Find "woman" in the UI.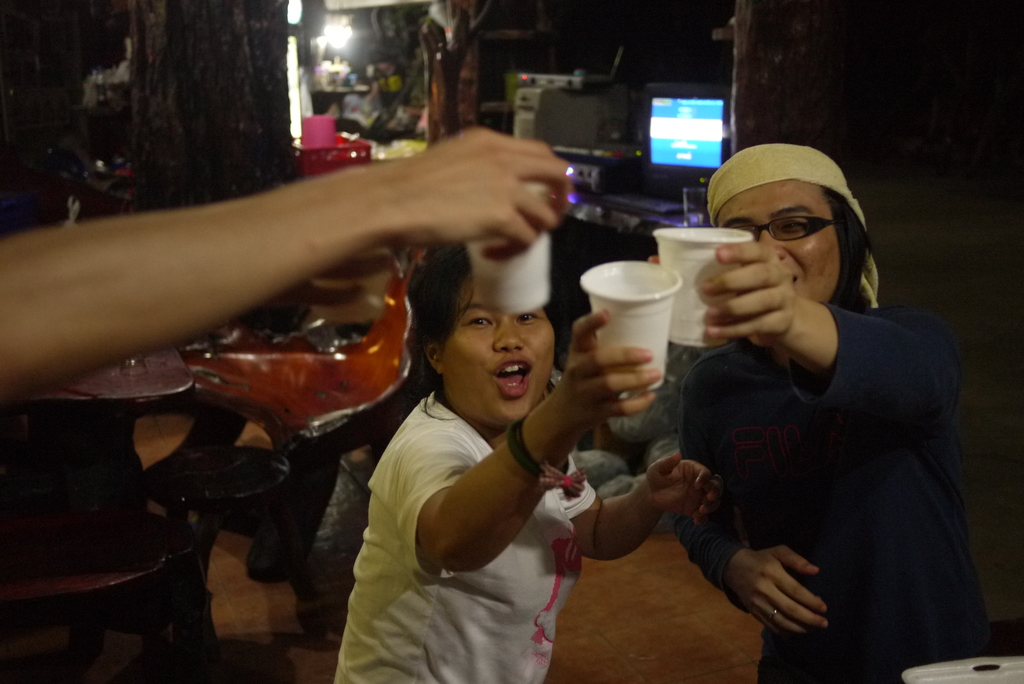
UI element at l=327, t=234, r=623, b=683.
